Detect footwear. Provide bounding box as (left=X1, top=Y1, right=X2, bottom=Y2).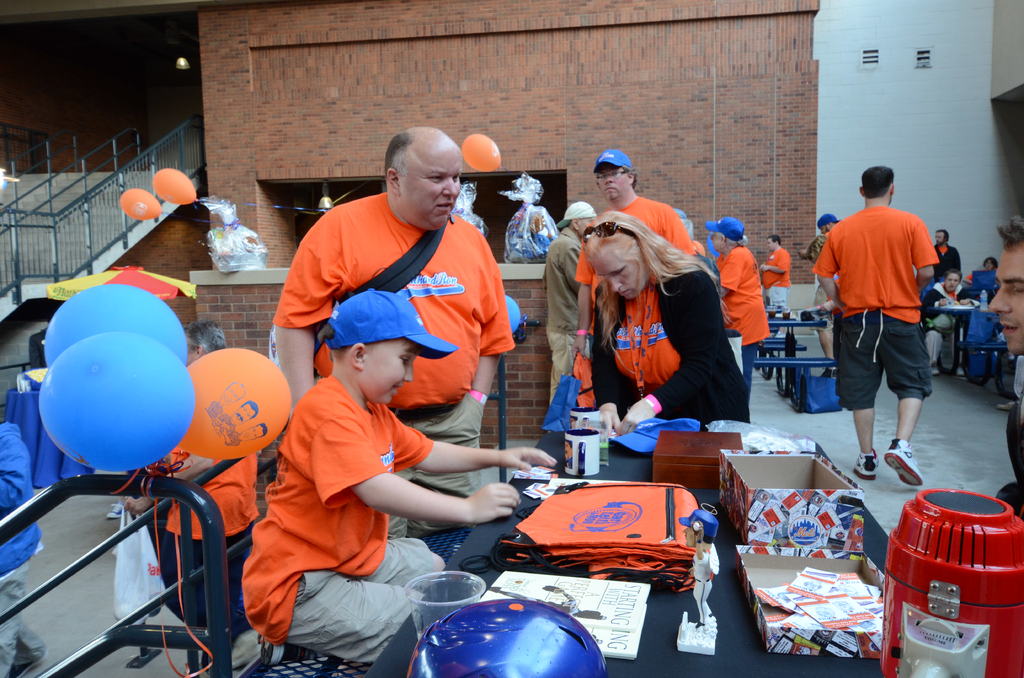
(left=854, top=442, right=877, bottom=483).
